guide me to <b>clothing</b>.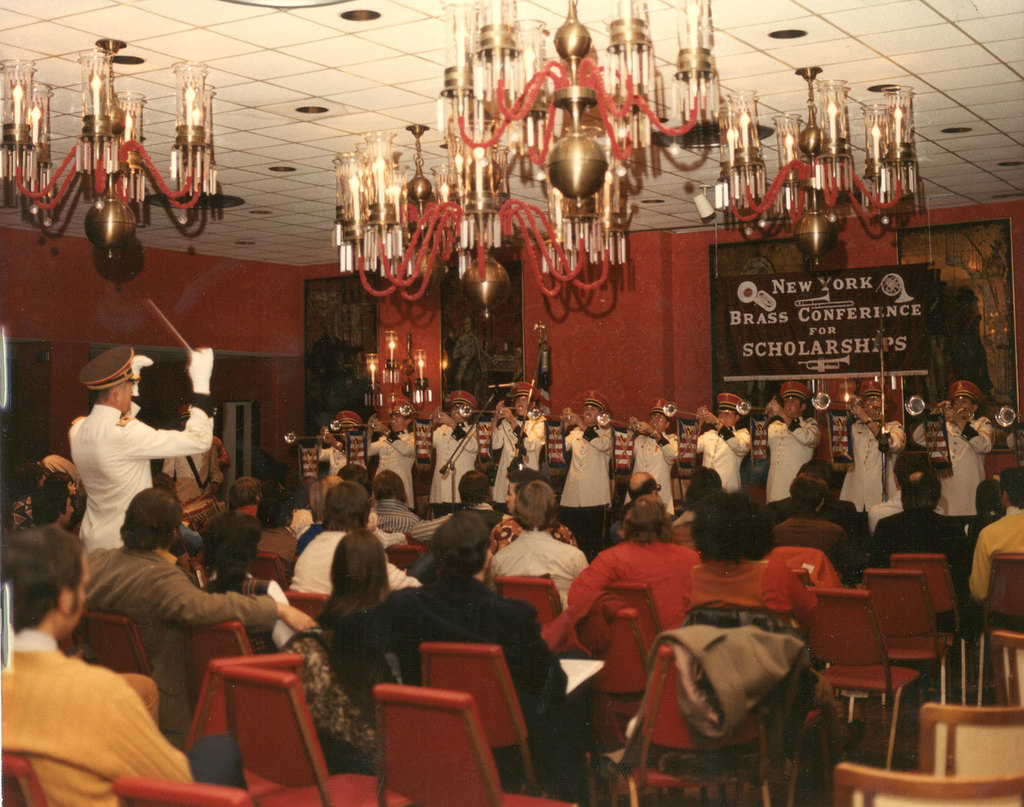
Guidance: locate(294, 526, 370, 634).
